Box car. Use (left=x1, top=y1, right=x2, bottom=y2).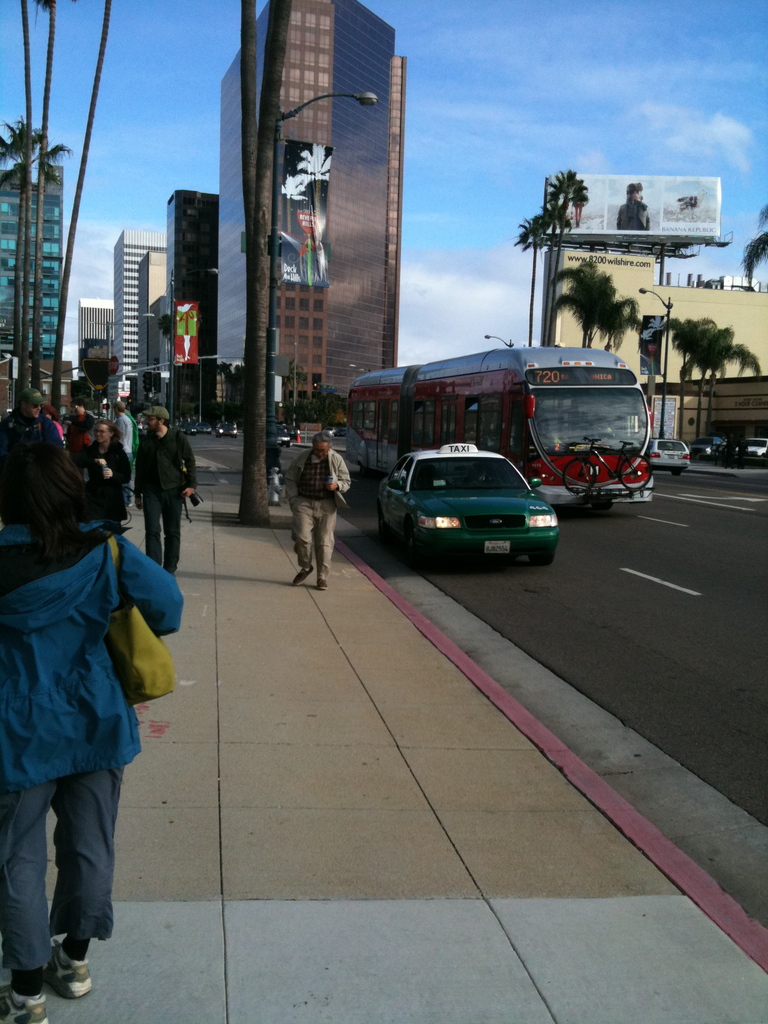
(left=367, top=439, right=566, bottom=564).
